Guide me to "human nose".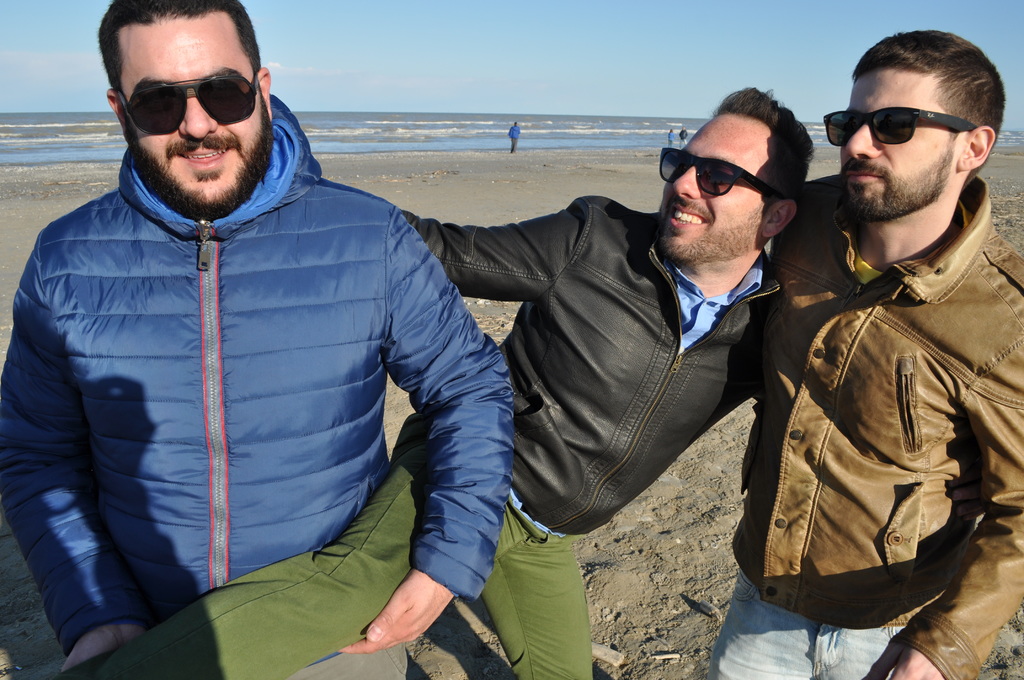
Guidance: x1=666, y1=159, x2=698, y2=199.
